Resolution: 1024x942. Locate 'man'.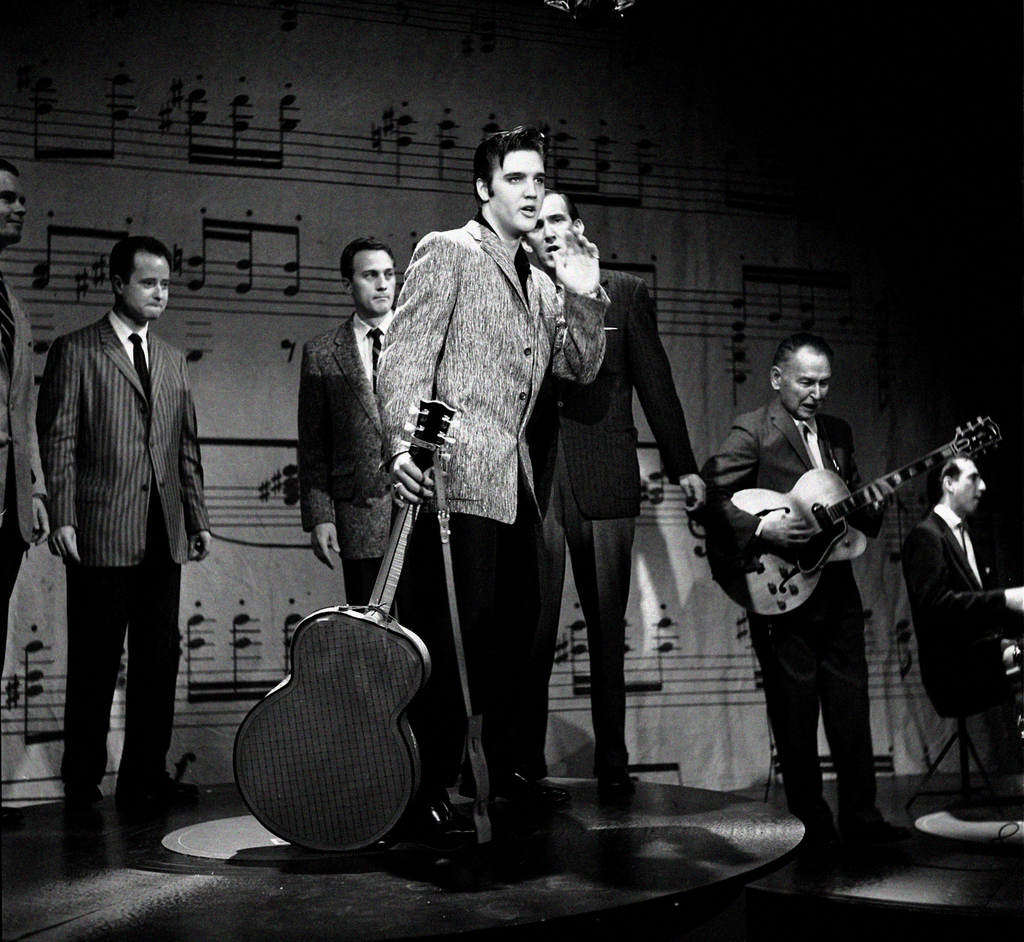
region(378, 126, 605, 816).
